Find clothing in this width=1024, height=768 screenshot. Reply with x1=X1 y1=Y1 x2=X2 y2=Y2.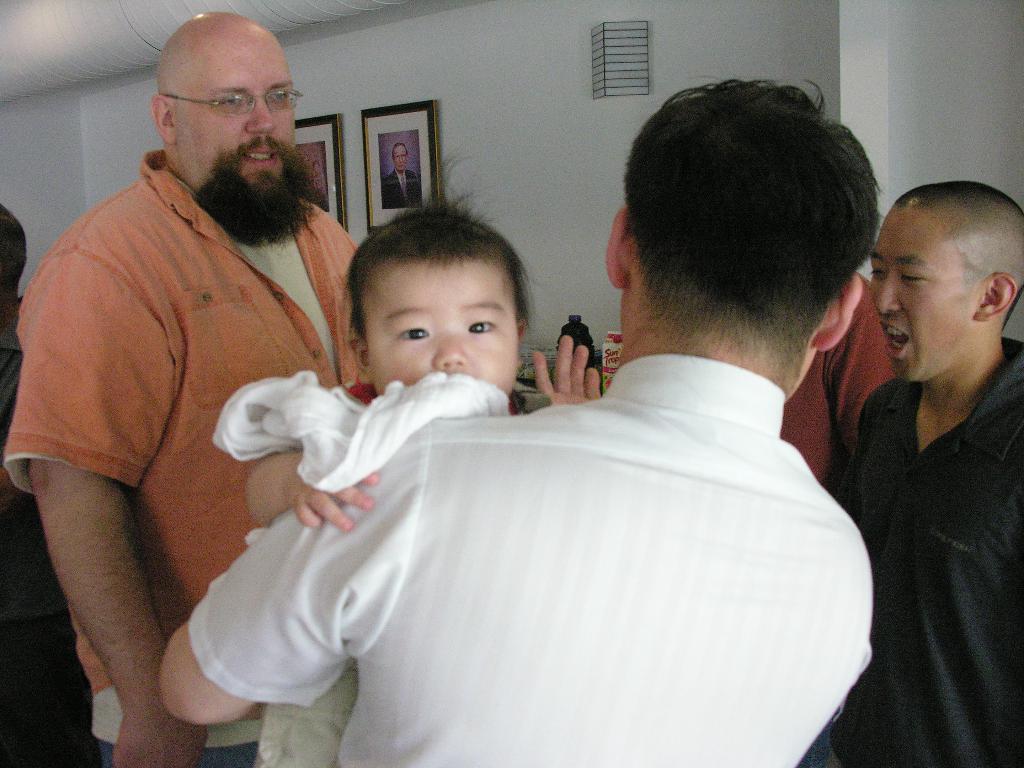
x1=29 y1=112 x2=334 y2=733.
